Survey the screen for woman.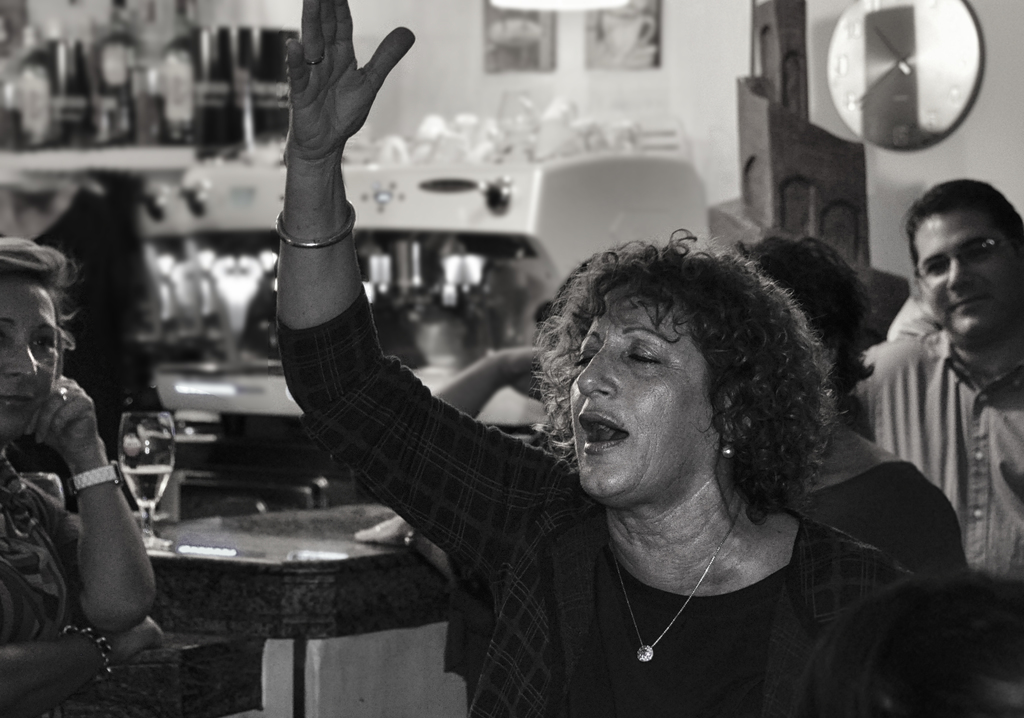
Survey found: (430,227,973,584).
